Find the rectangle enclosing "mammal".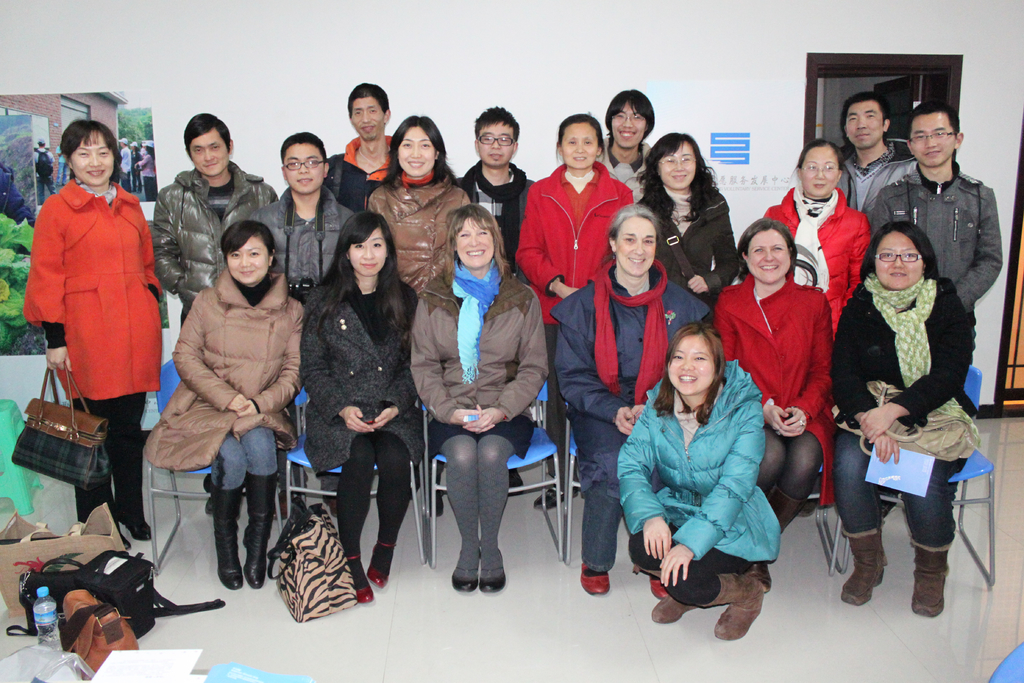
597/83/657/193.
